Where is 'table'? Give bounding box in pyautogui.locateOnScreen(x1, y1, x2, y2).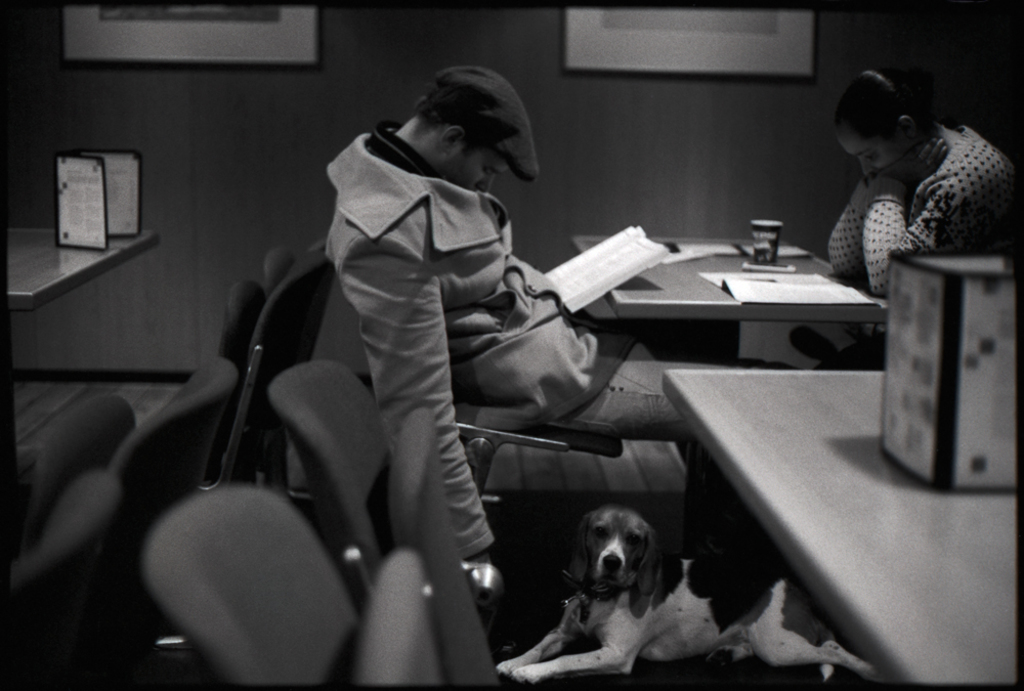
pyautogui.locateOnScreen(567, 221, 892, 322).
